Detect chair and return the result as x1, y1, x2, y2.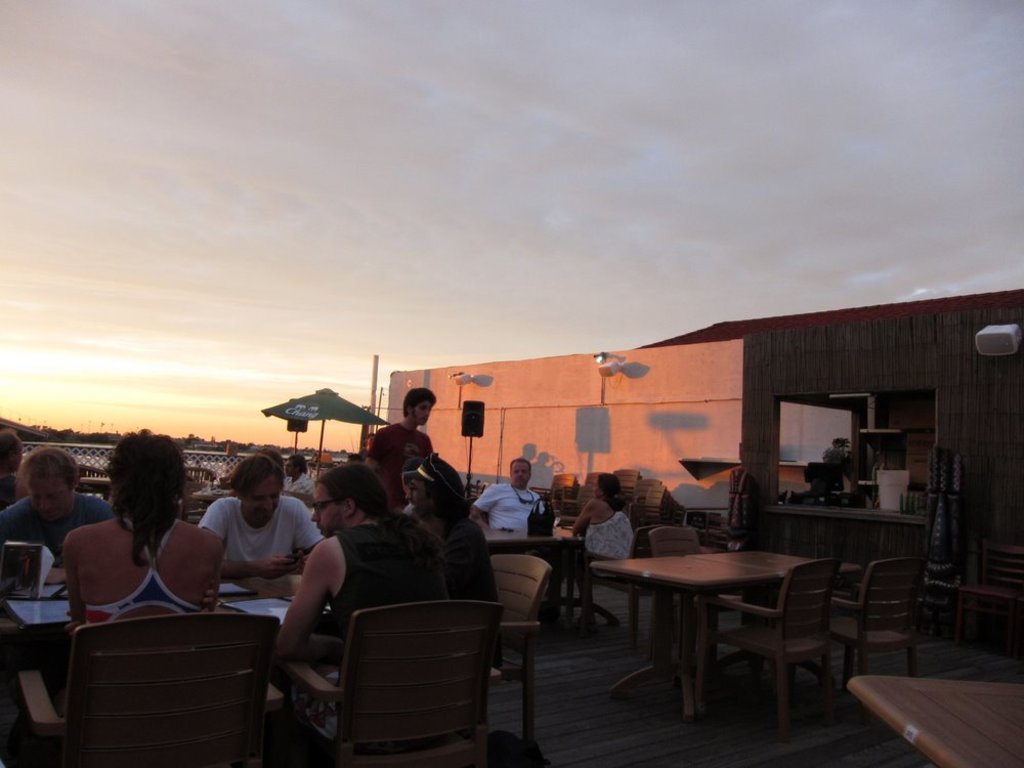
484, 551, 556, 756.
